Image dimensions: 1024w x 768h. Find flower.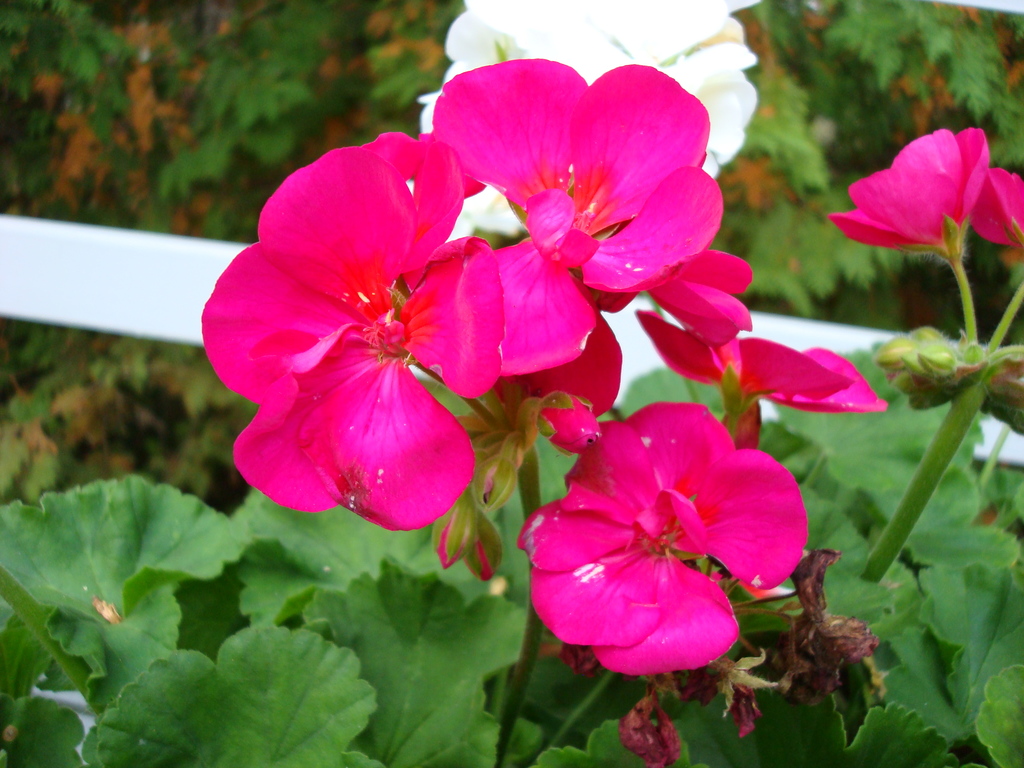
BBox(426, 59, 728, 294).
